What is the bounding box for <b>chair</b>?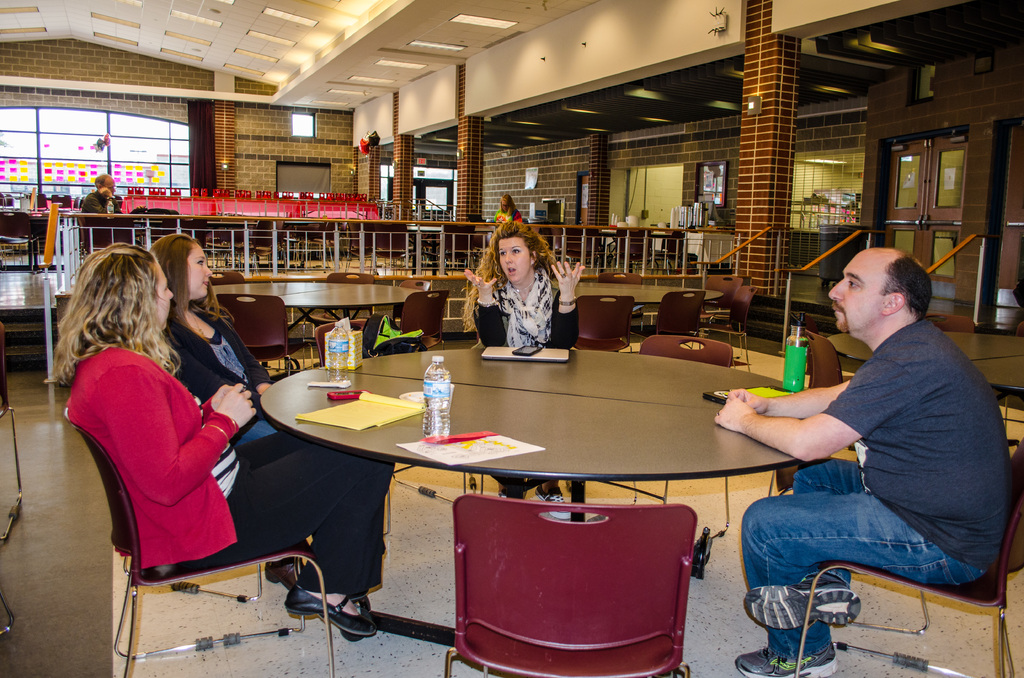
788,438,1022,677.
